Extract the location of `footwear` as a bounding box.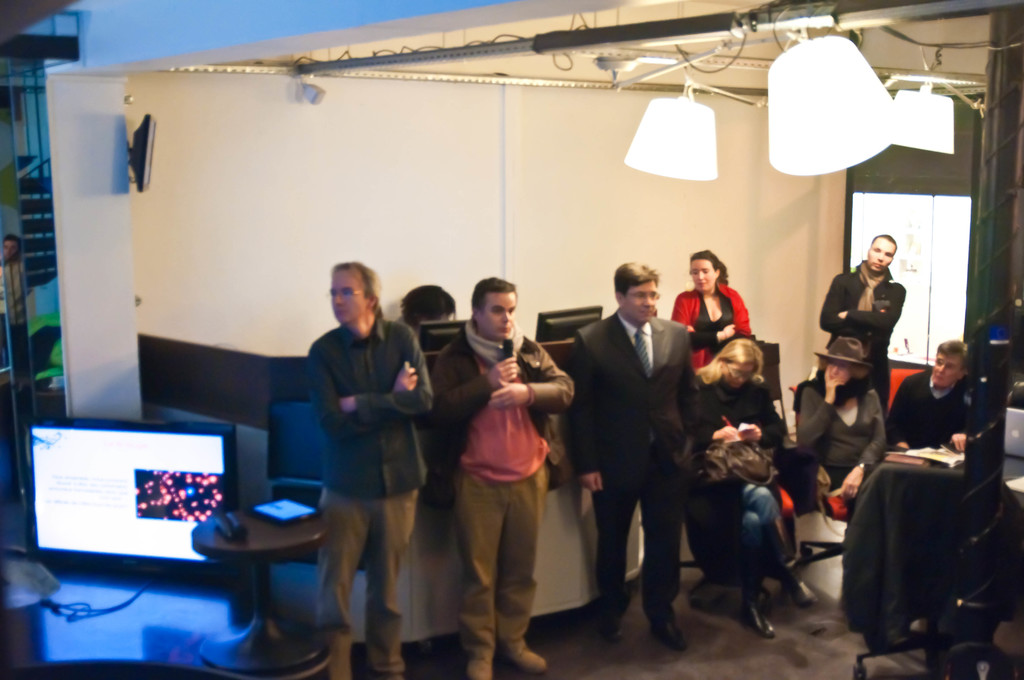
[601,617,626,640].
